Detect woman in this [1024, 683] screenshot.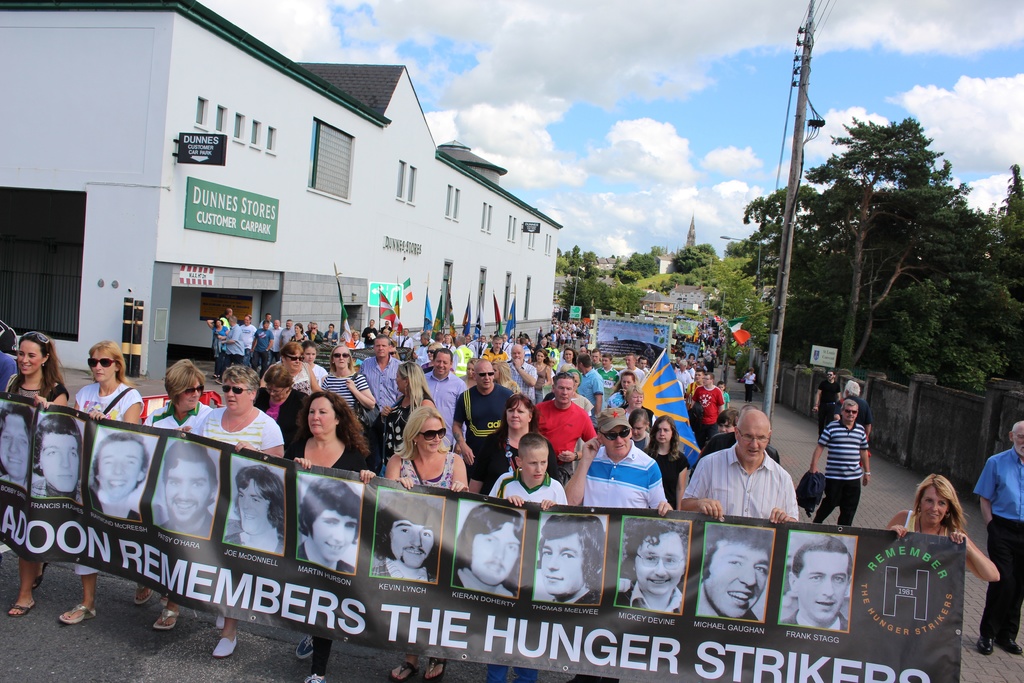
Detection: x1=204 y1=365 x2=291 y2=661.
